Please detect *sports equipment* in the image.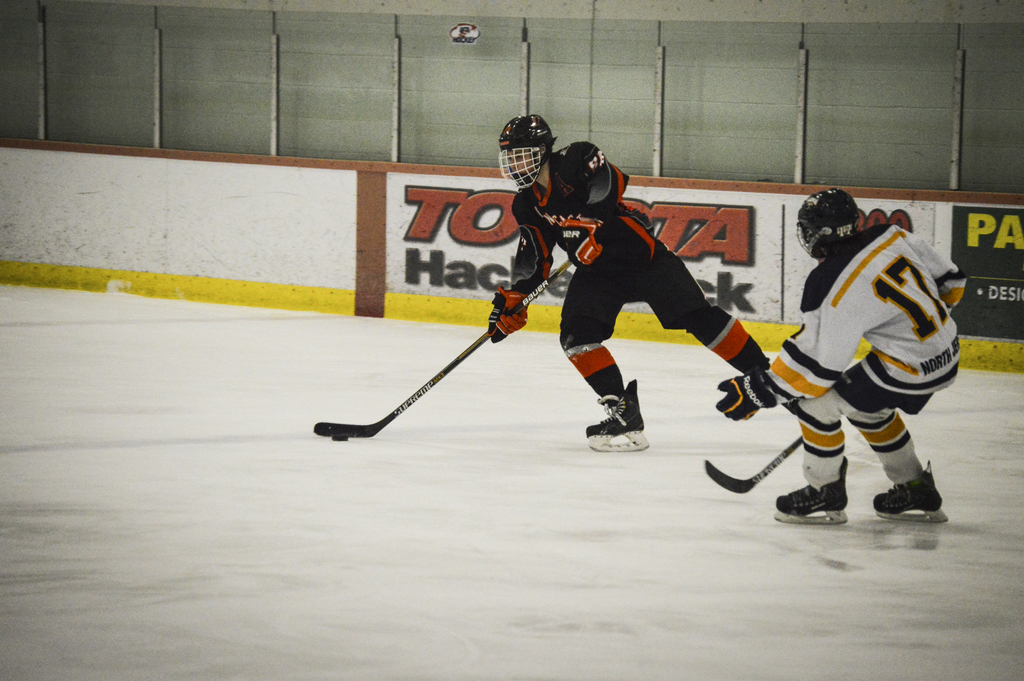
713, 367, 780, 425.
